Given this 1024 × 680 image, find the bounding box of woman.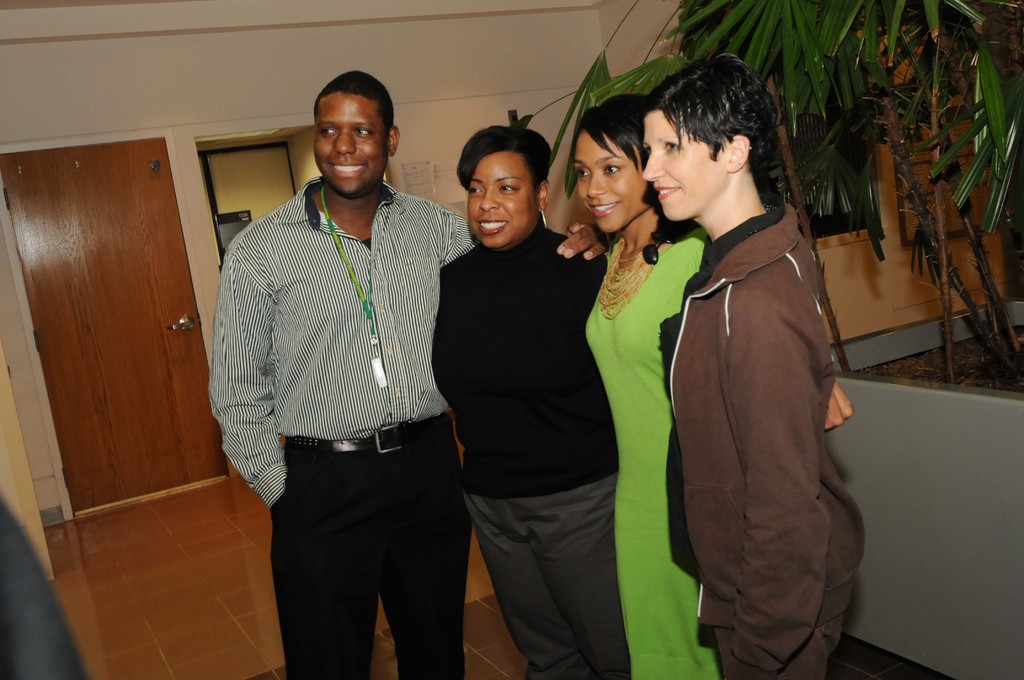
{"x1": 571, "y1": 91, "x2": 856, "y2": 679}.
